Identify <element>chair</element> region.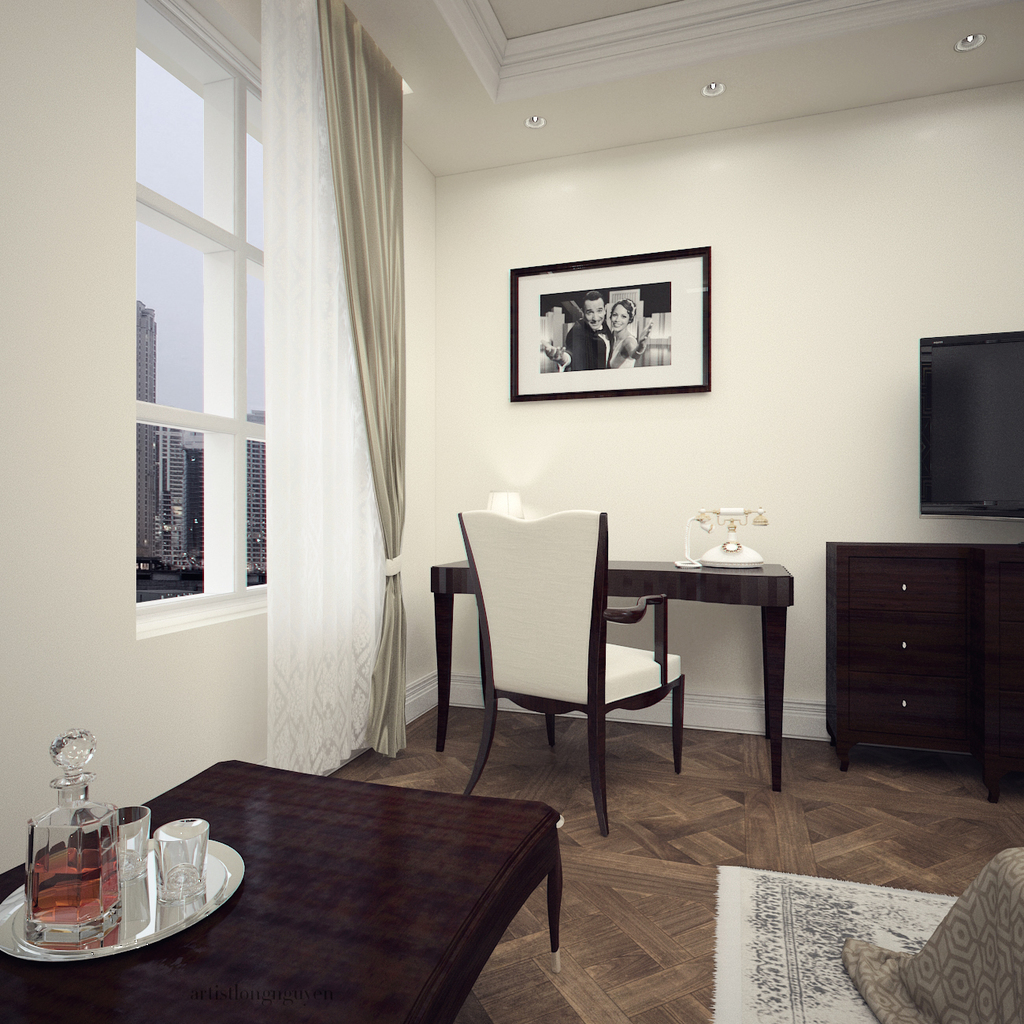
Region: l=441, t=503, r=662, b=828.
